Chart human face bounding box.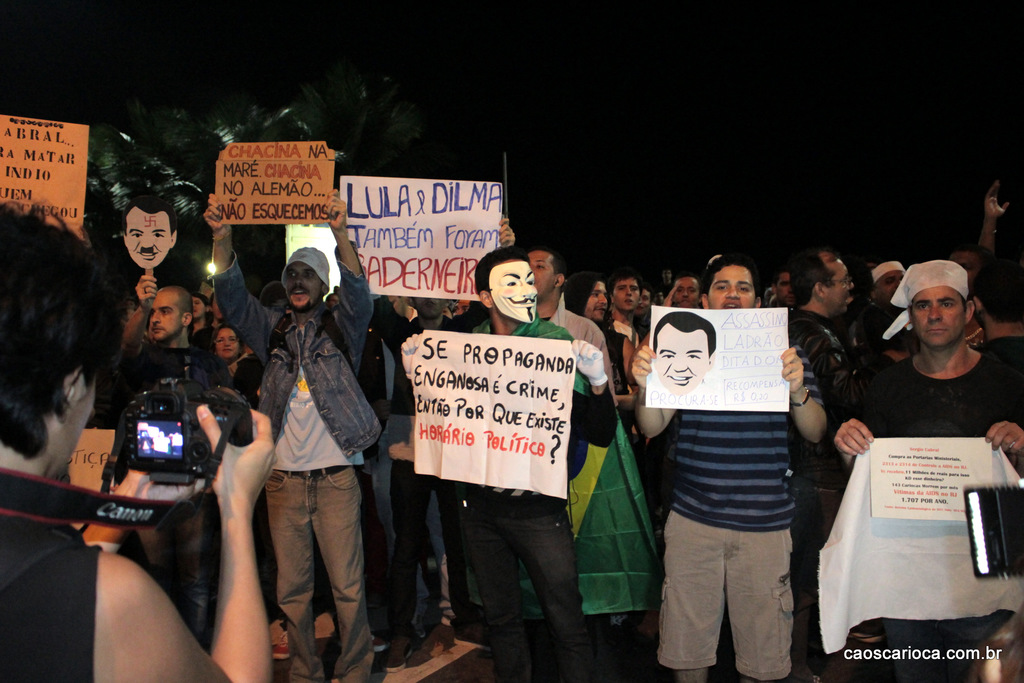
Charted: [214, 330, 241, 358].
